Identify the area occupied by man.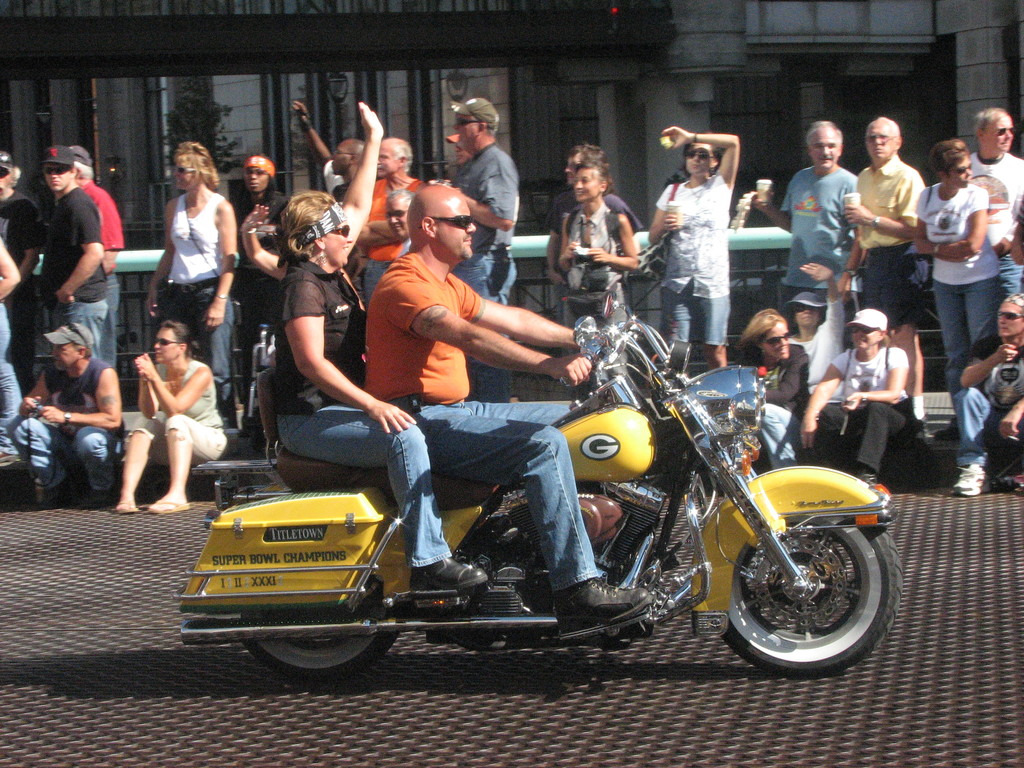
Area: rect(38, 145, 108, 351).
